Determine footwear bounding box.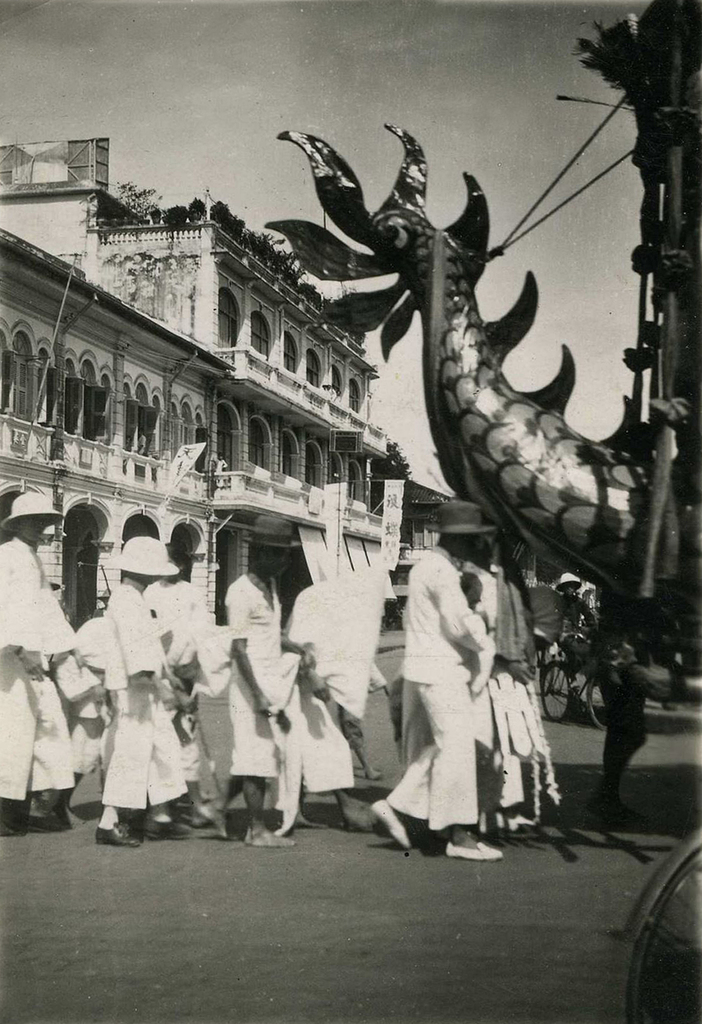
Determined: detection(445, 836, 504, 861).
